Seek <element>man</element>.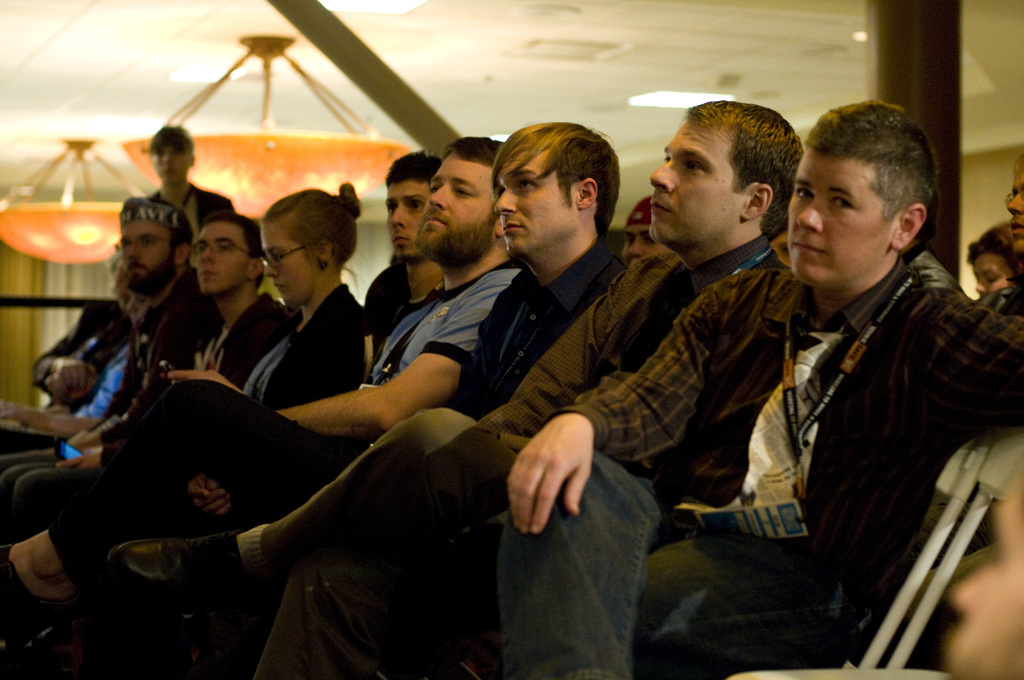
box(623, 191, 675, 269).
